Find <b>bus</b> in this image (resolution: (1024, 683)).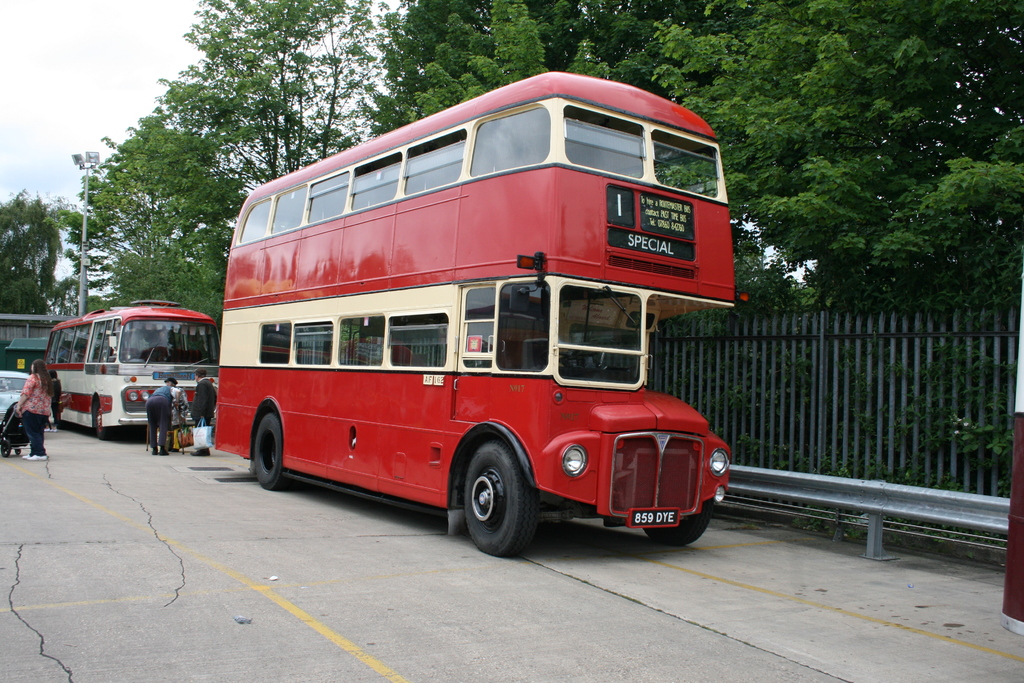
select_region(215, 77, 728, 559).
